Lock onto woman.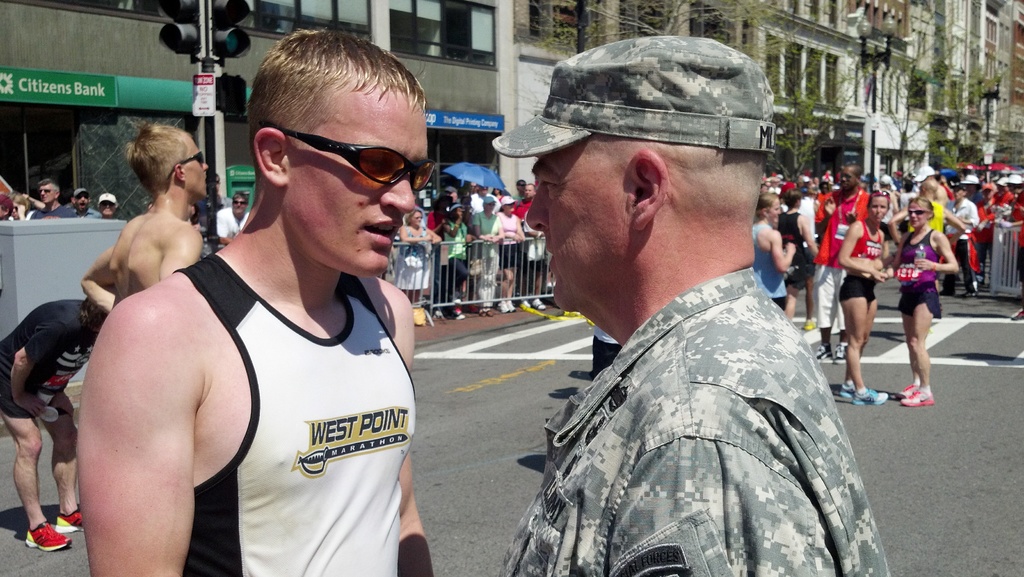
Locked: x1=390, y1=206, x2=439, y2=320.
